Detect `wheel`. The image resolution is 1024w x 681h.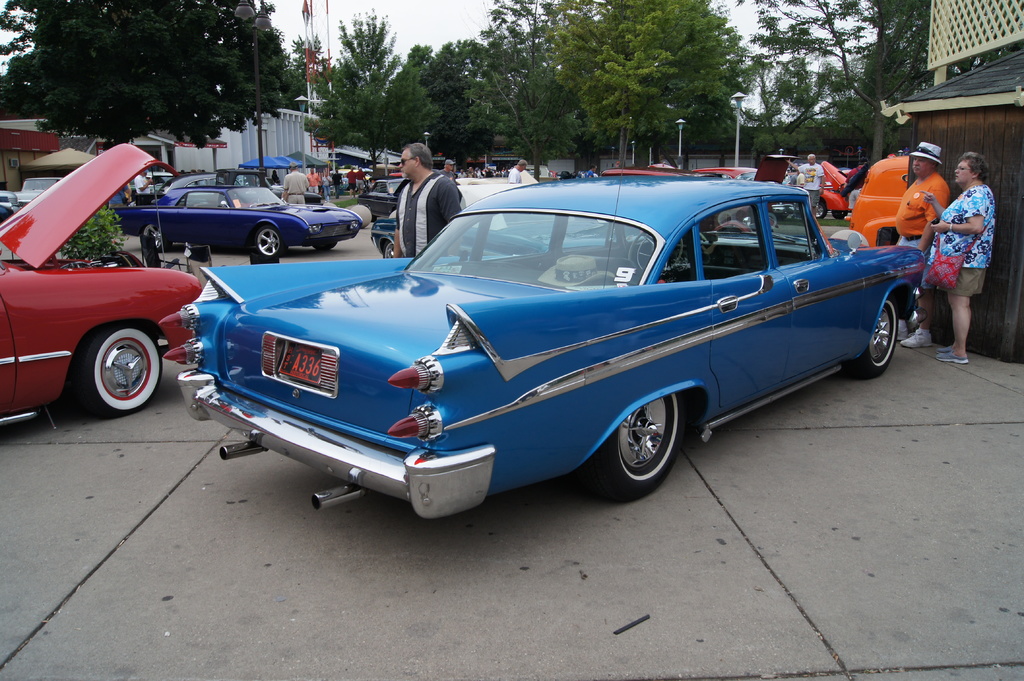
[x1=609, y1=402, x2=689, y2=490].
